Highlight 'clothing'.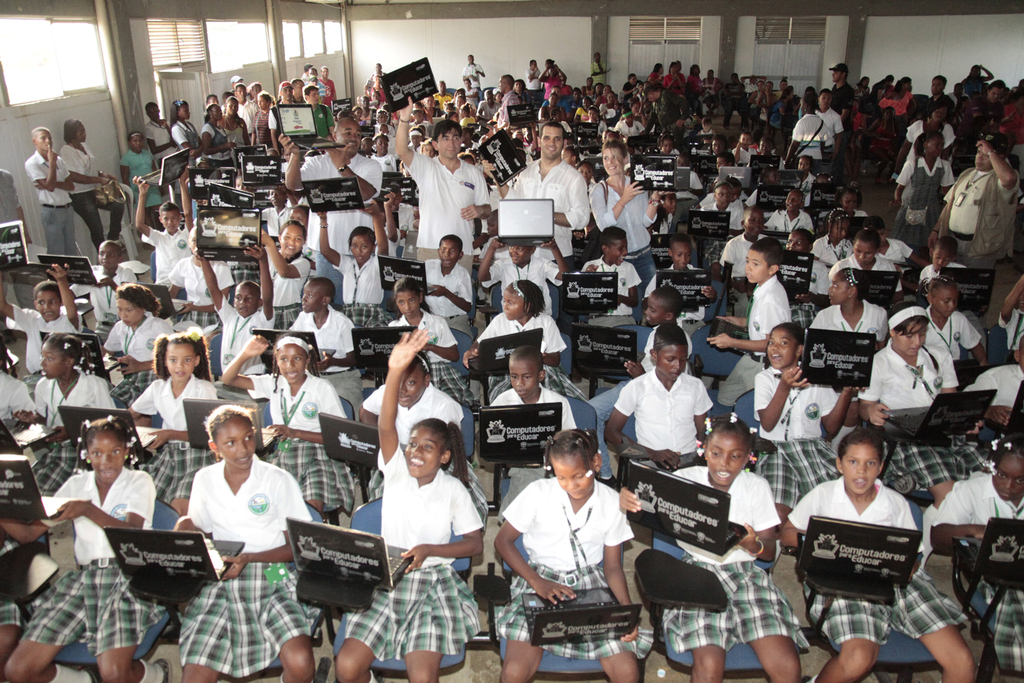
Highlighted region: locate(807, 299, 887, 352).
